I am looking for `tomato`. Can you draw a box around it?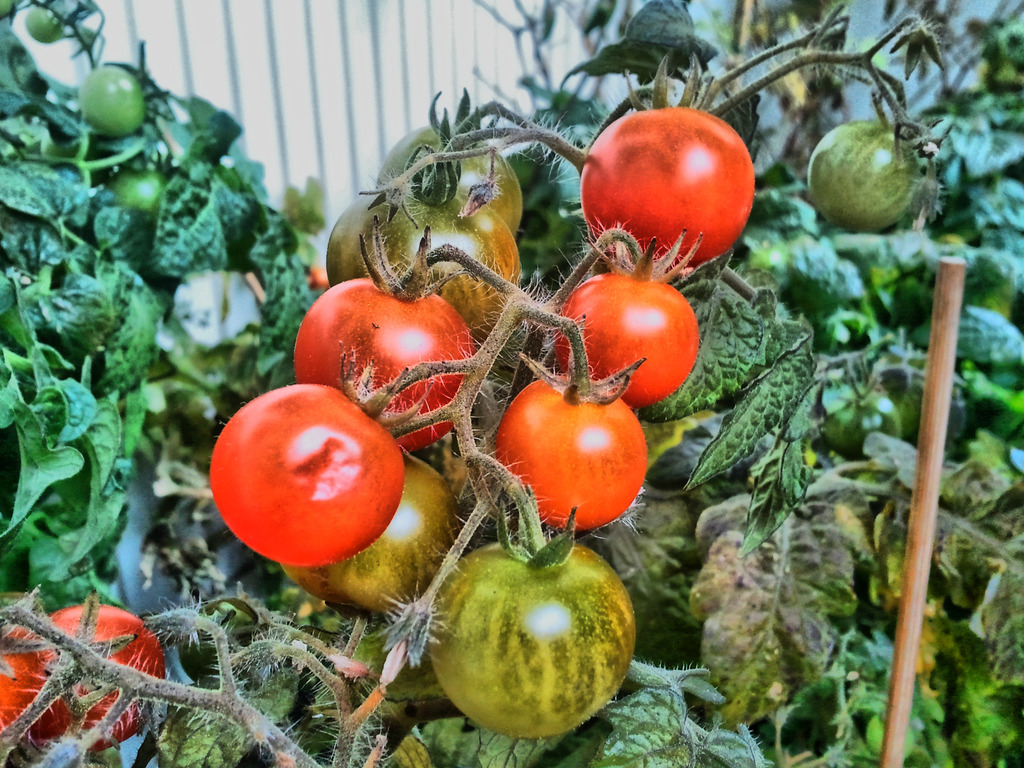
Sure, the bounding box is left=278, top=447, right=453, bottom=621.
